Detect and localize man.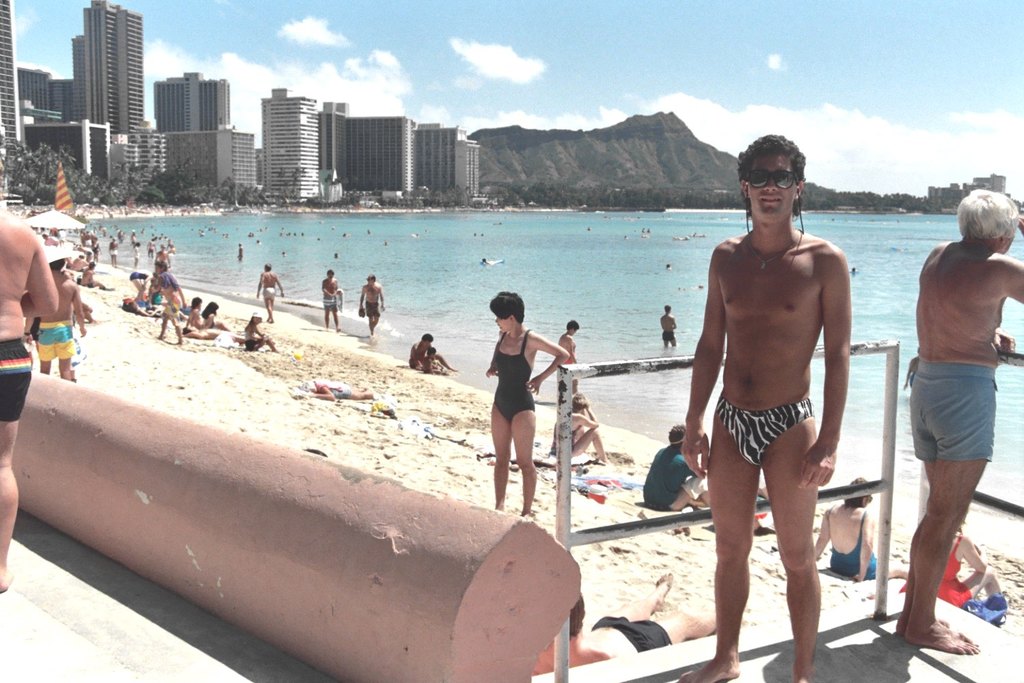
Localized at l=23, t=257, r=89, b=381.
